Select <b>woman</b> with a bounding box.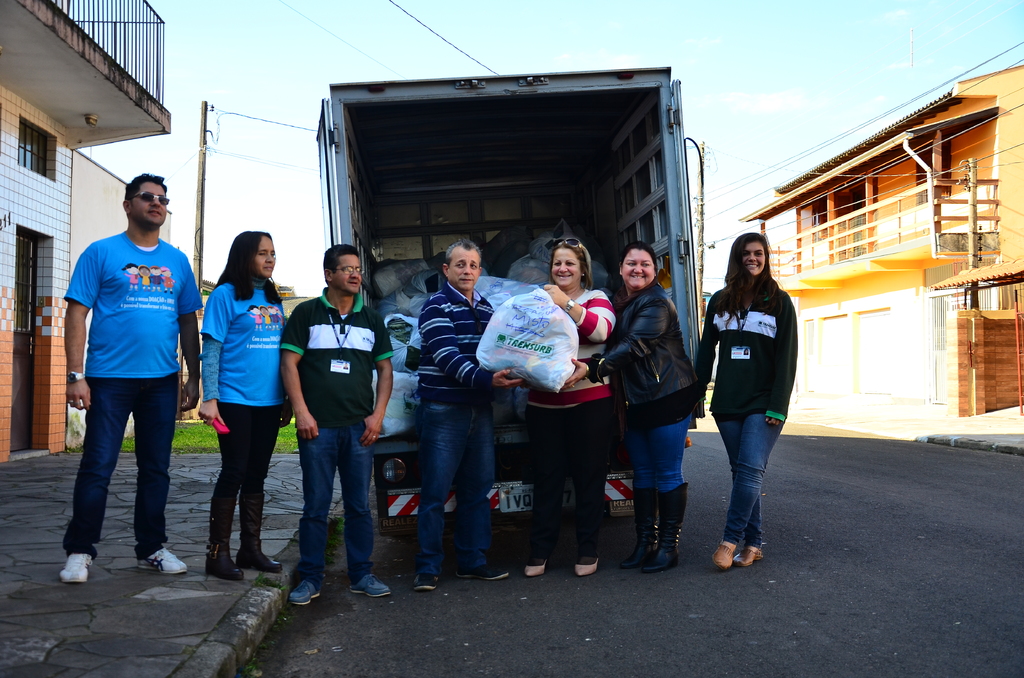
l=198, t=229, r=298, b=586.
